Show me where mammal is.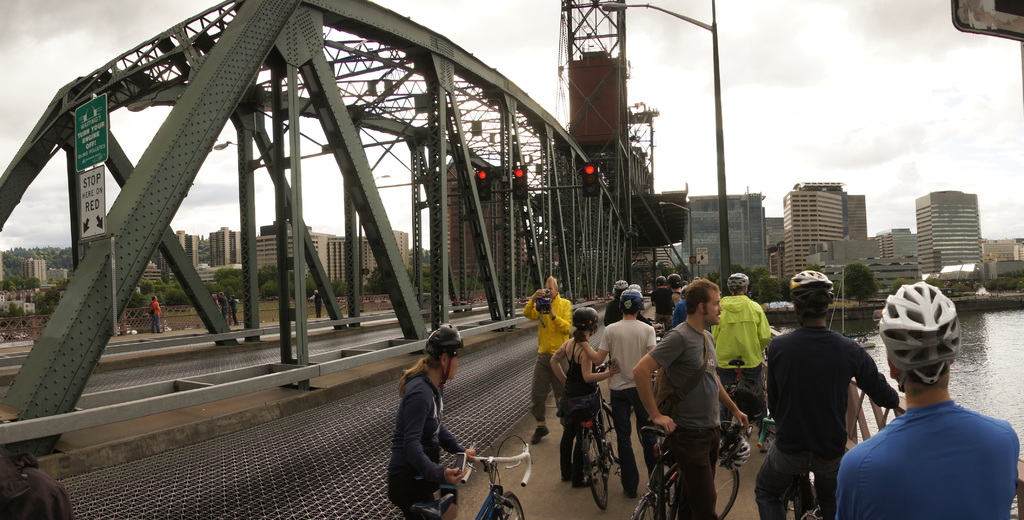
mammal is at [314, 290, 324, 318].
